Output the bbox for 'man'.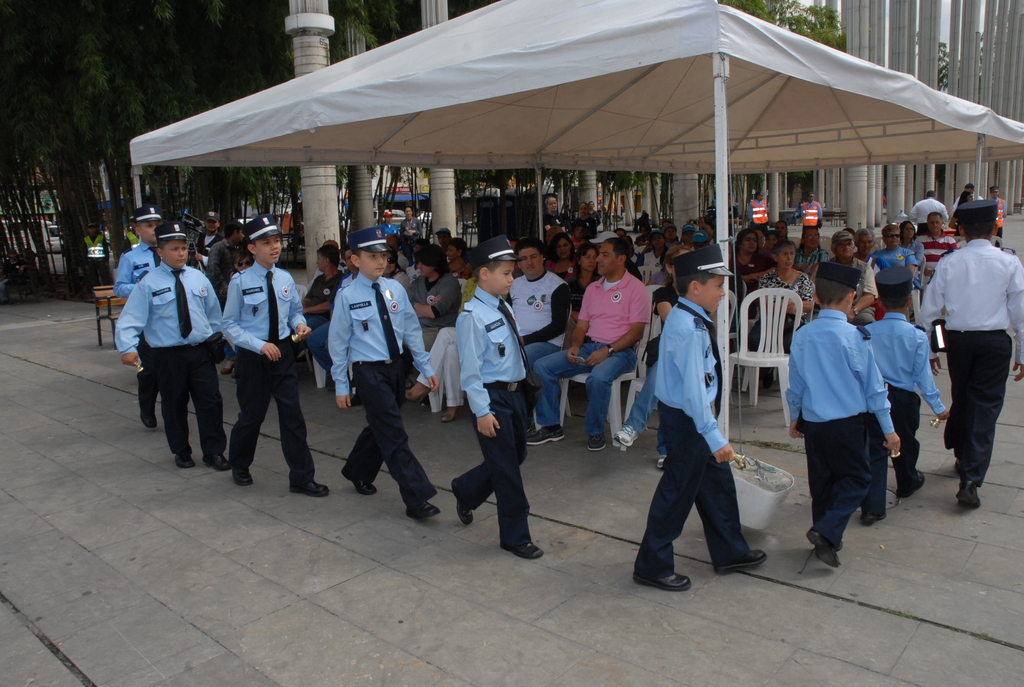
{"x1": 306, "y1": 248, "x2": 342, "y2": 322}.
